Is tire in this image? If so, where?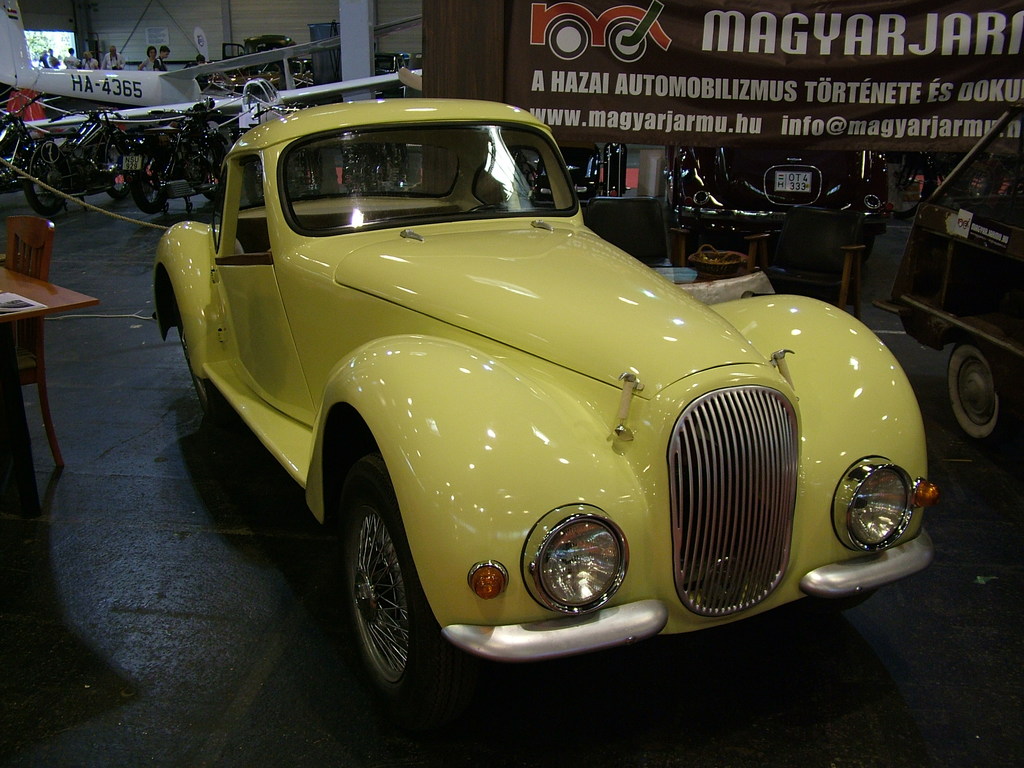
Yes, at {"left": 941, "top": 339, "right": 1013, "bottom": 441}.
